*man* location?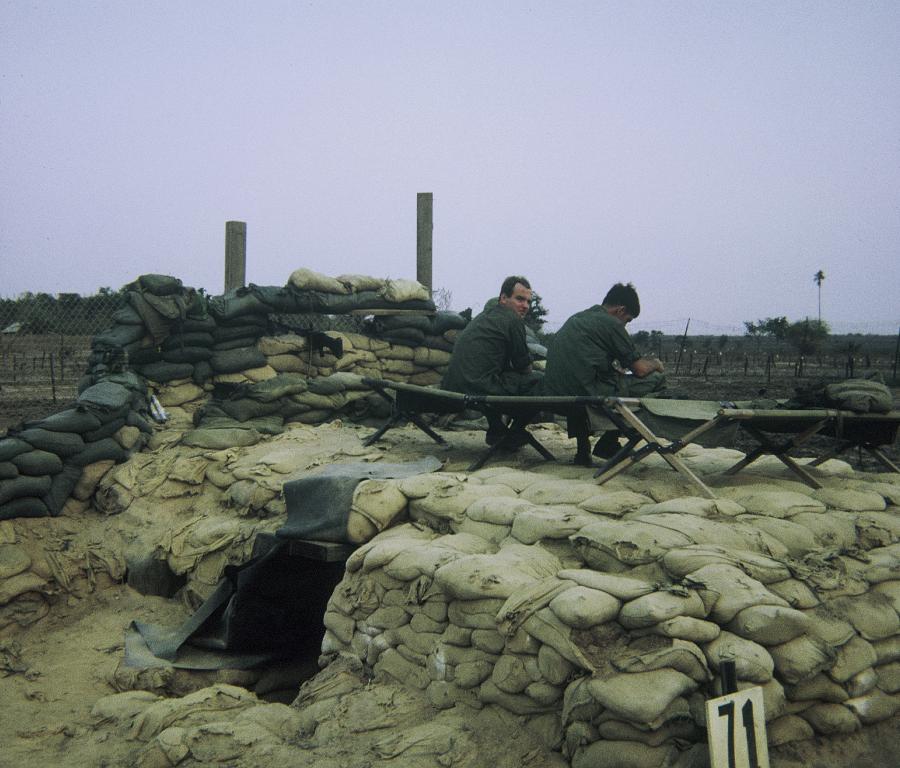
Rect(543, 275, 664, 437)
